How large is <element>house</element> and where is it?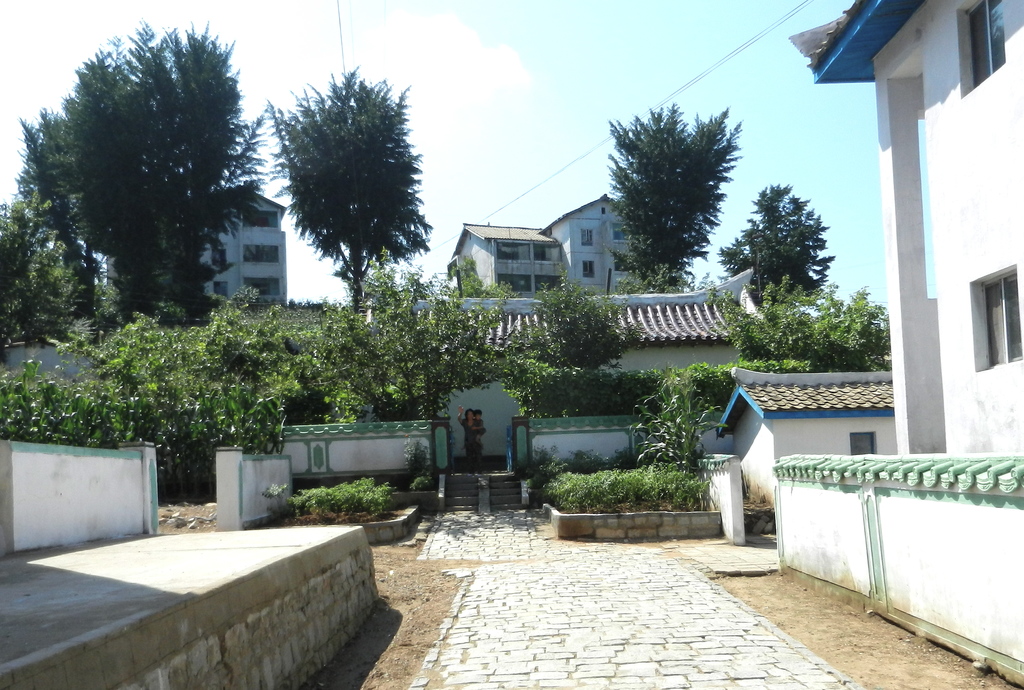
Bounding box: (left=434, top=310, right=739, bottom=470).
